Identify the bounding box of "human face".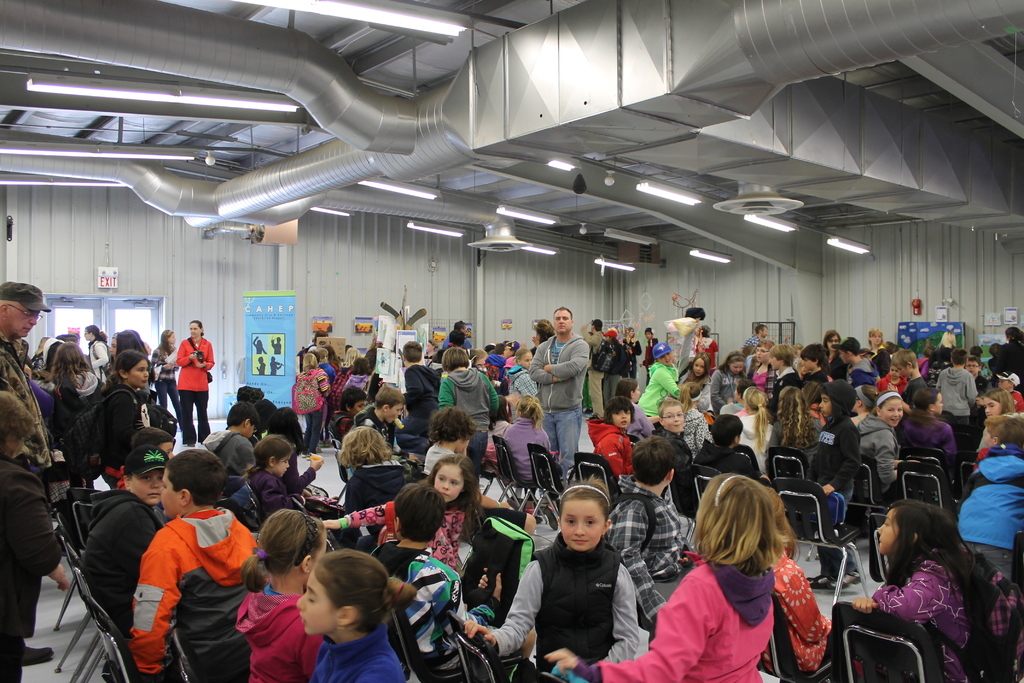
<bbox>135, 466, 159, 501</bbox>.
